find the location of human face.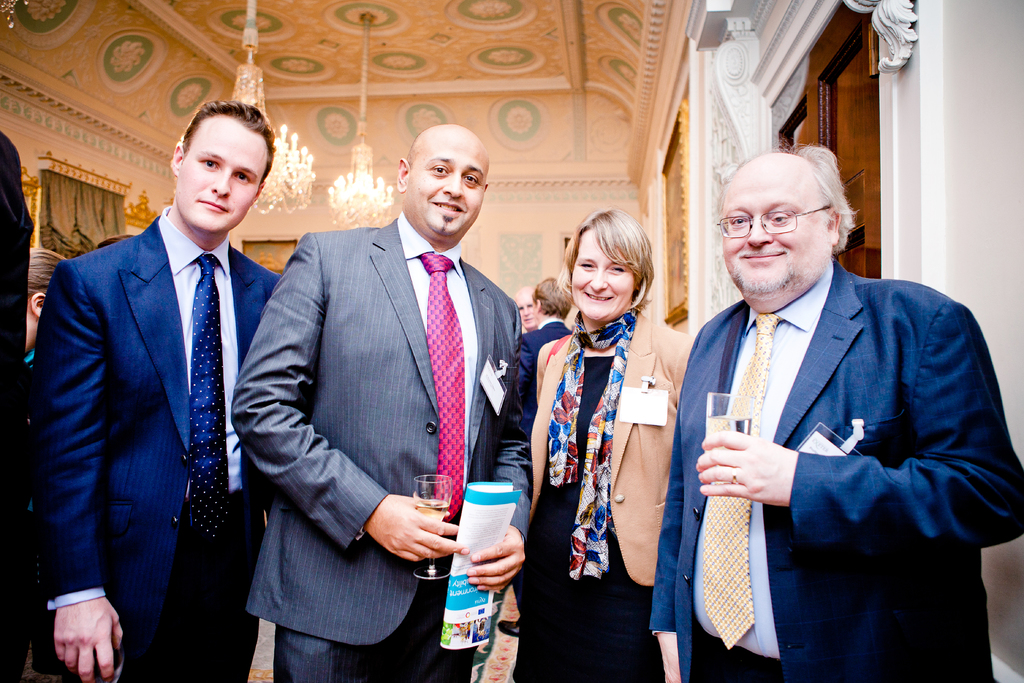
Location: (716, 173, 830, 295).
